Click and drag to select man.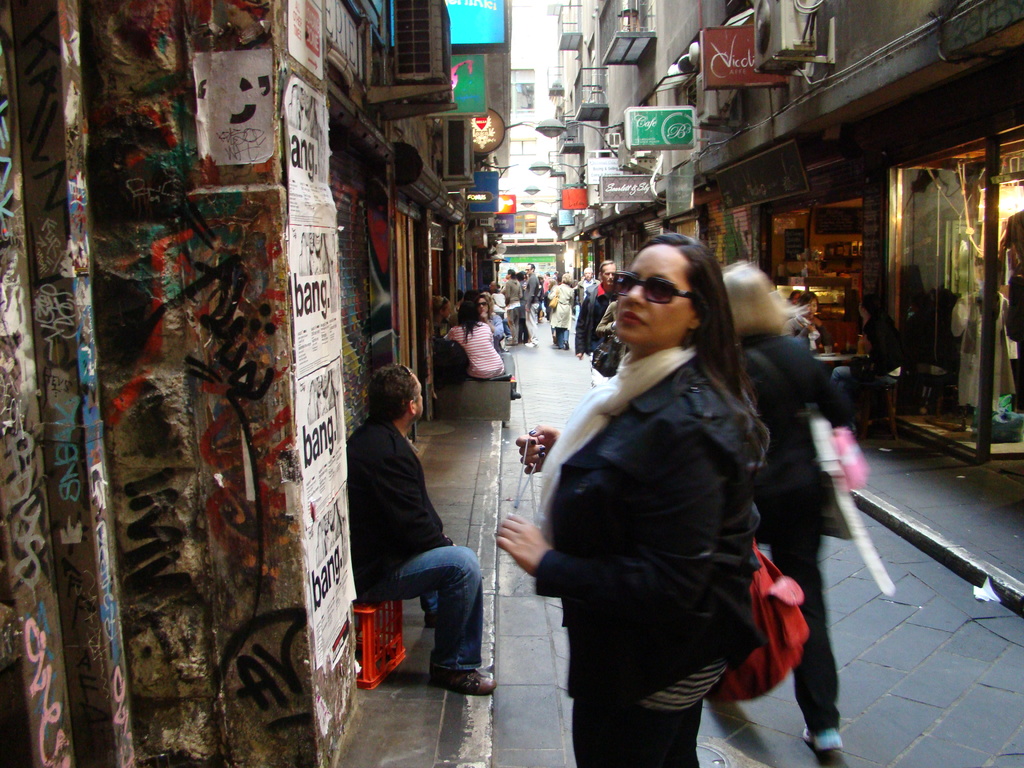
Selection: x1=578 y1=259 x2=620 y2=391.
